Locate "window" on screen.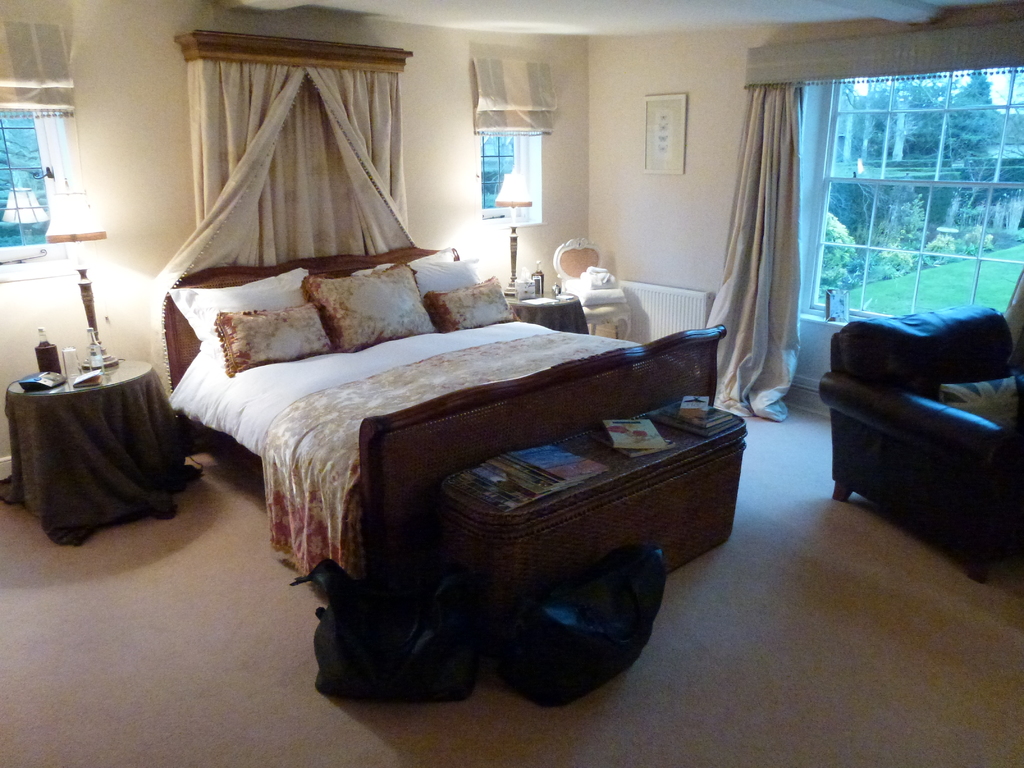
On screen at (0,29,108,291).
